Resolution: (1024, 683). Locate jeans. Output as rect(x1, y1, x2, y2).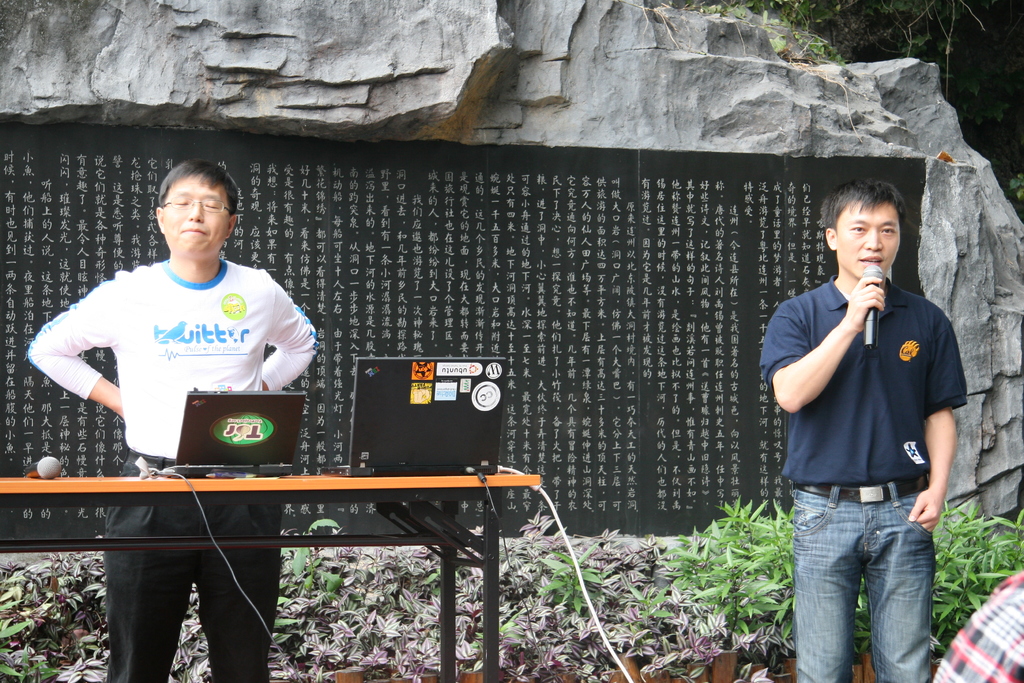
rect(787, 485, 933, 682).
